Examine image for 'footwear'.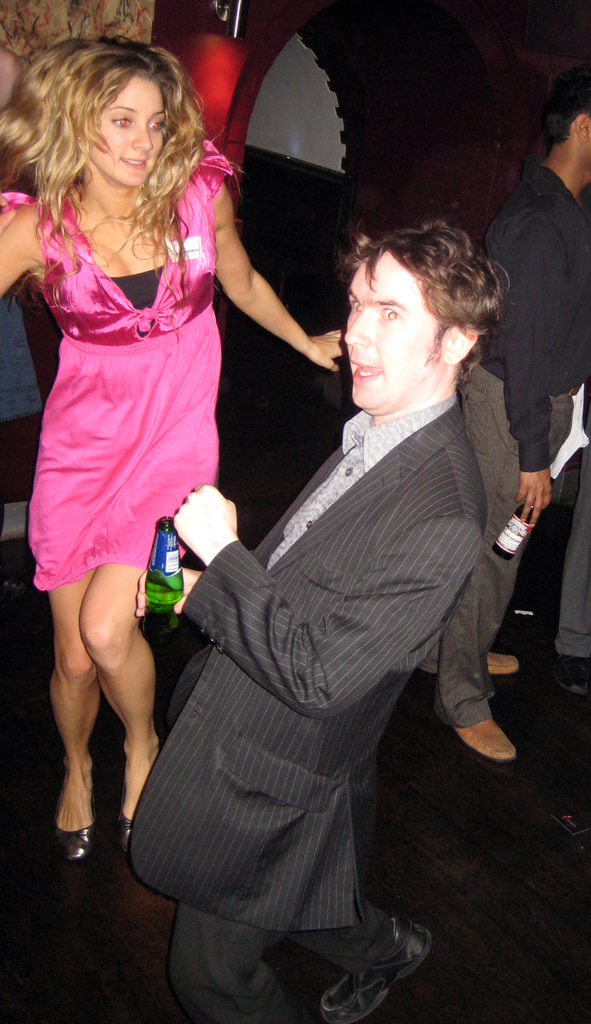
Examination result: bbox=[49, 819, 99, 865].
